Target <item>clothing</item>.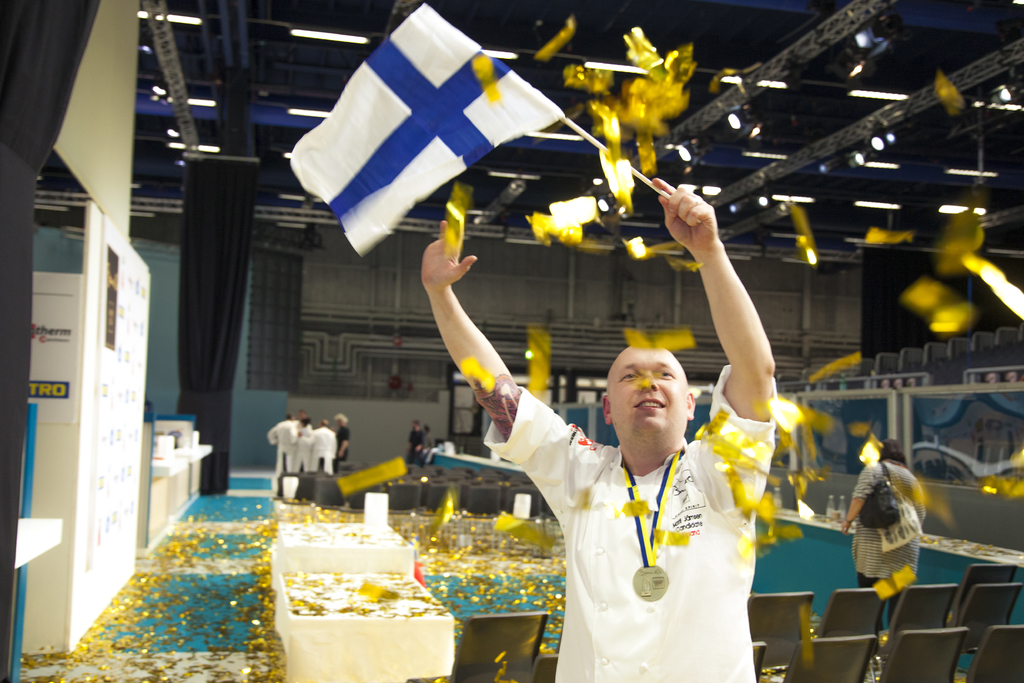
Target region: x1=335 y1=420 x2=352 y2=466.
